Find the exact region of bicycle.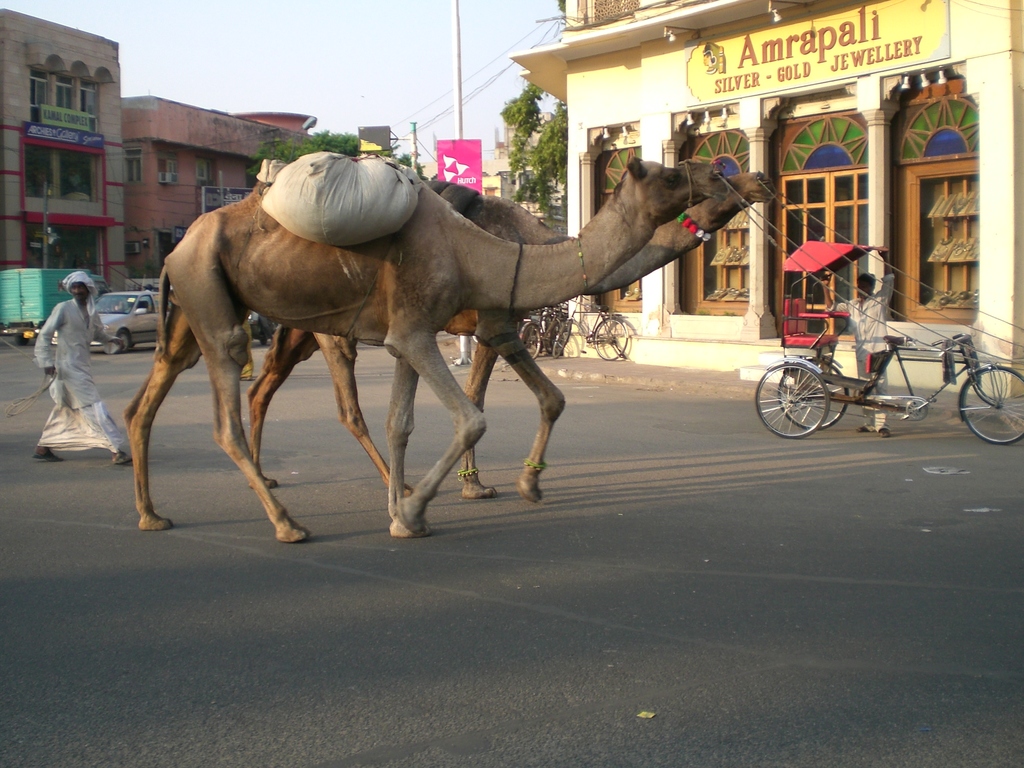
Exact region: 552:296:628:362.
